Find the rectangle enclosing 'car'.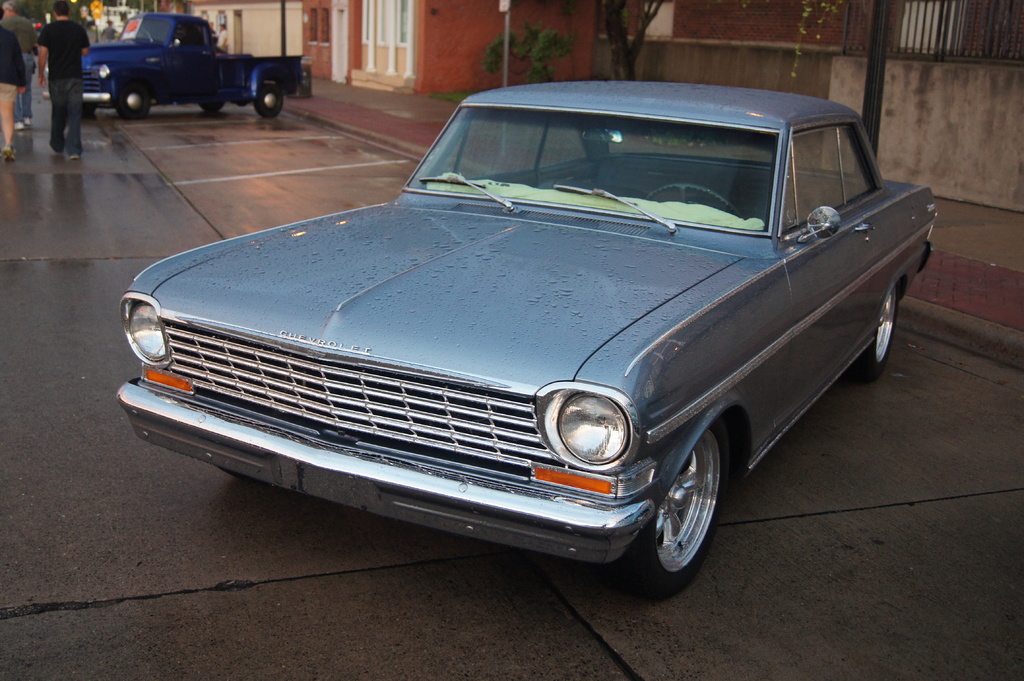
pyautogui.locateOnScreen(80, 9, 303, 120).
